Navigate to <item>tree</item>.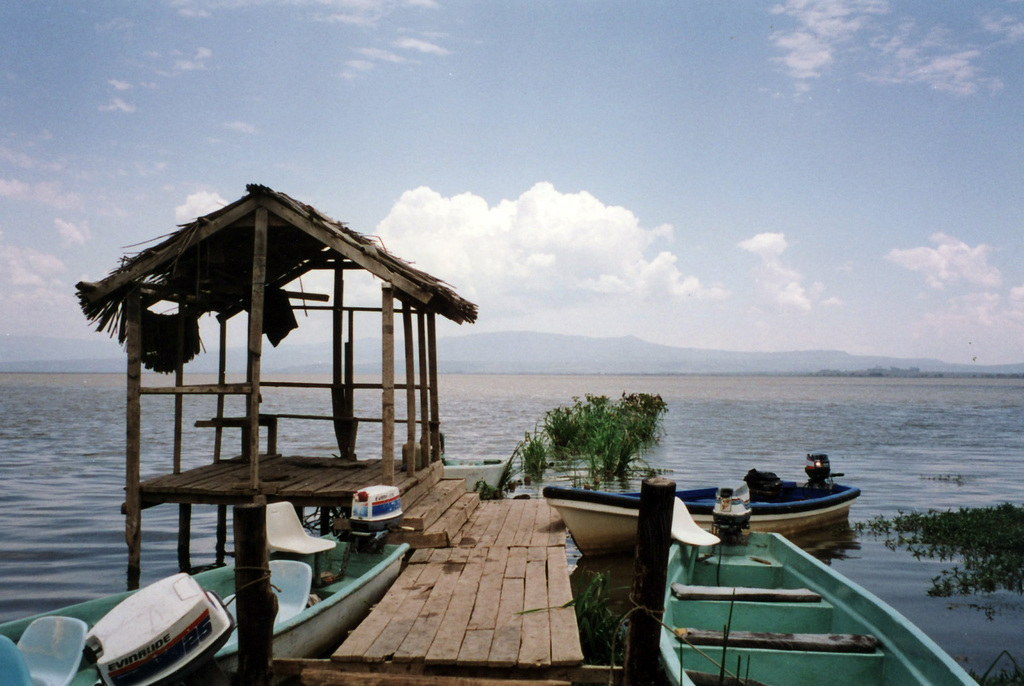
Navigation target: 479/390/664/507.
